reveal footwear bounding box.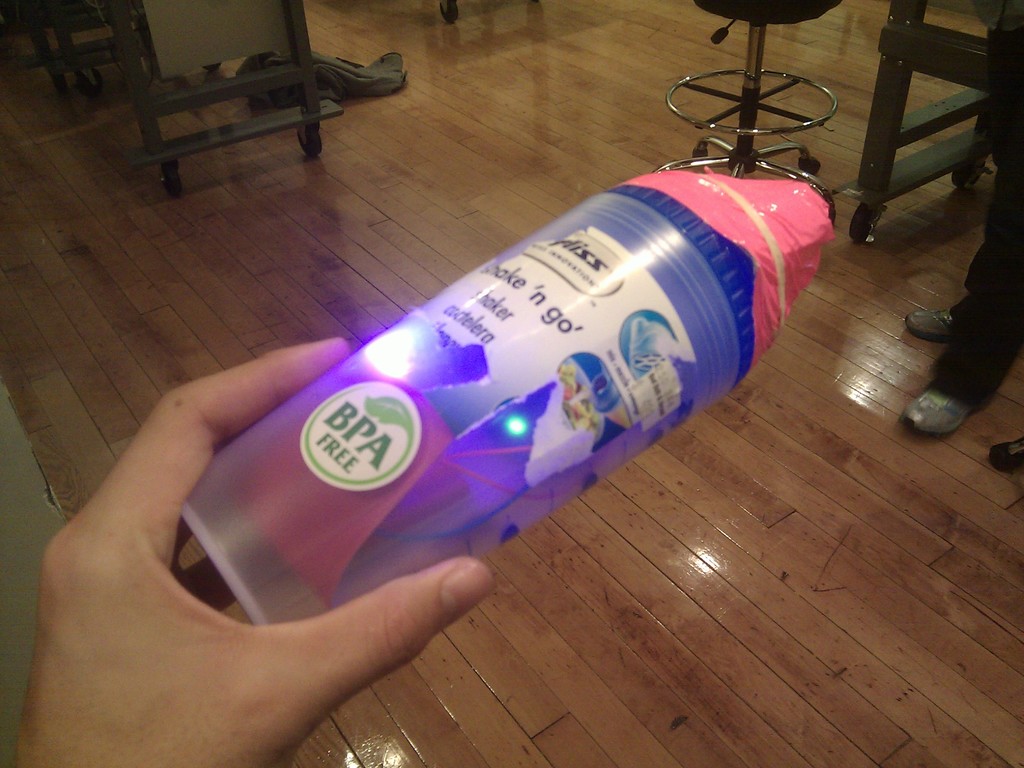
Revealed: 904,376,977,434.
